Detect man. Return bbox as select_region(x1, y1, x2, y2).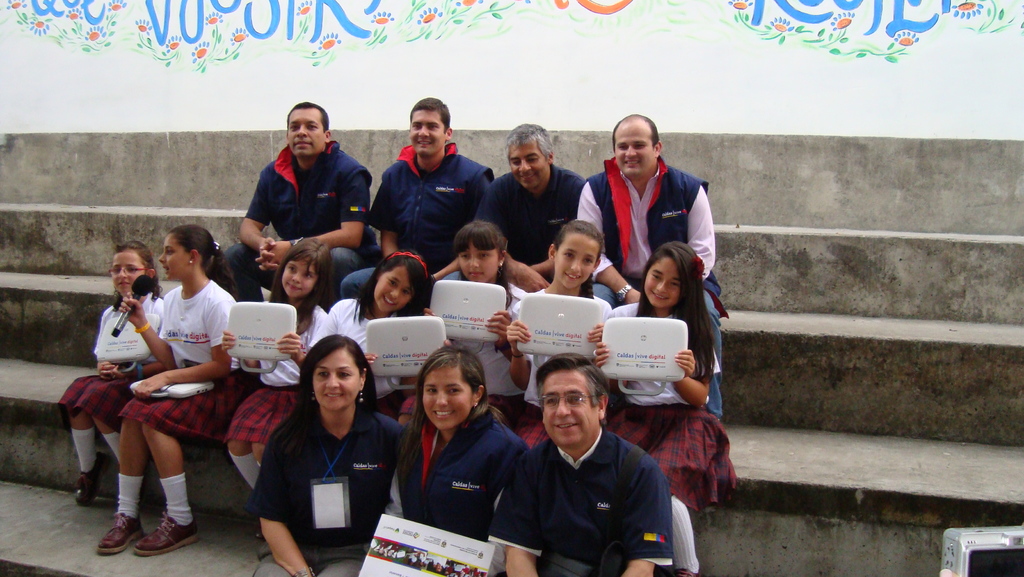
select_region(349, 97, 490, 314).
